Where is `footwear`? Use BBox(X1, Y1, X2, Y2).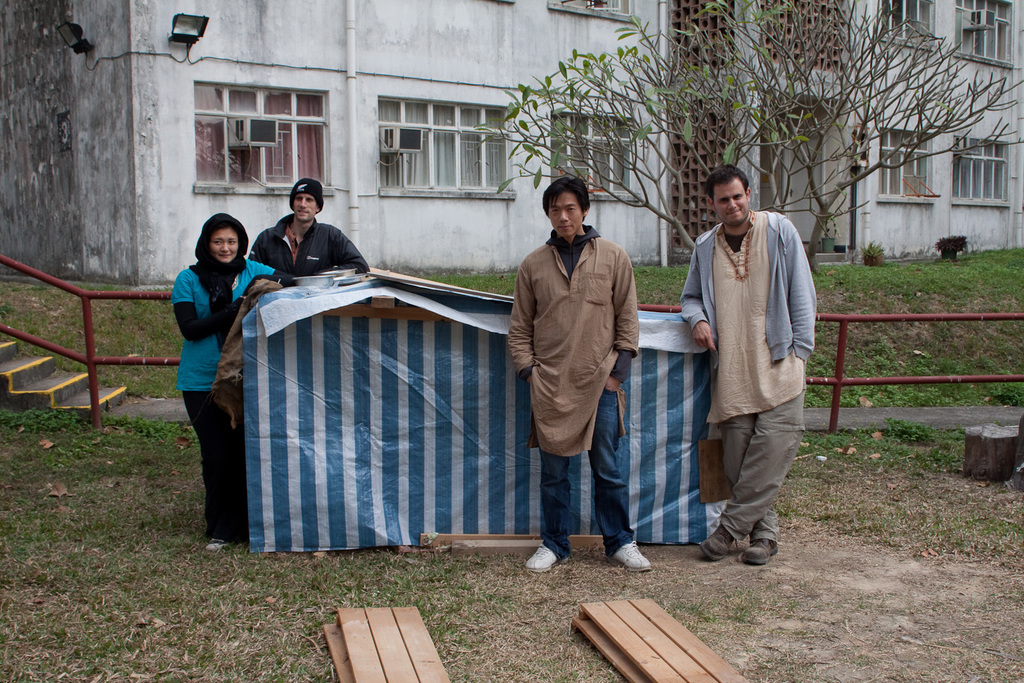
BBox(610, 540, 654, 572).
